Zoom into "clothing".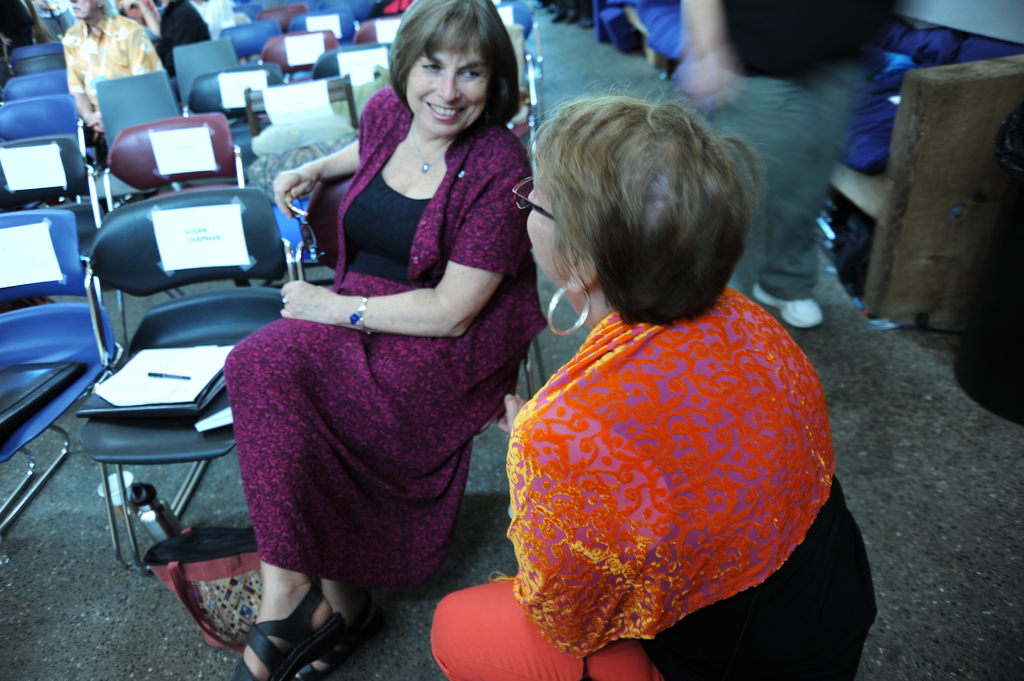
Zoom target: (65,10,159,161).
